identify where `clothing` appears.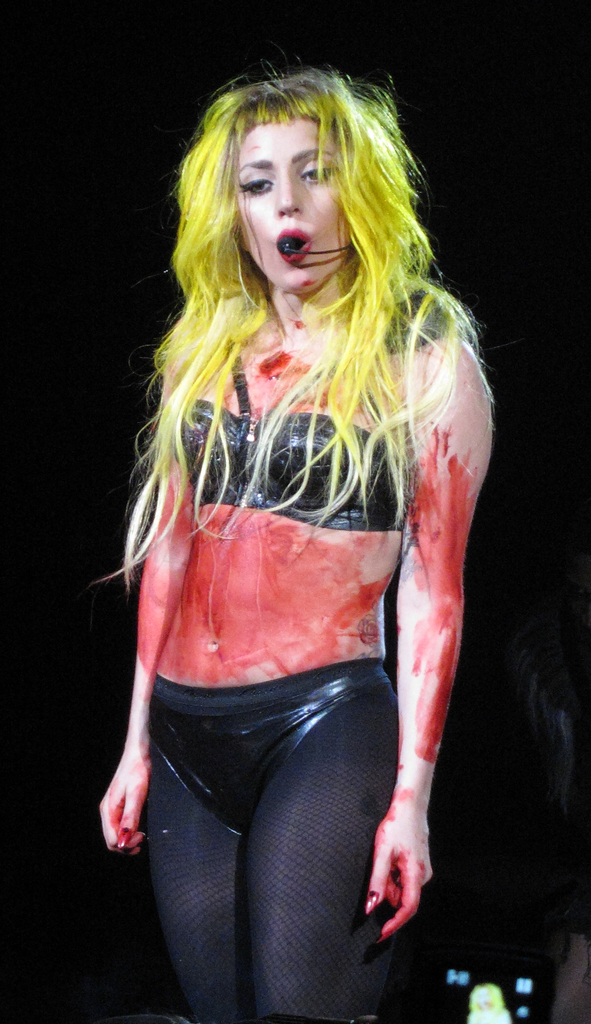
Appears at 136,333,406,1023.
